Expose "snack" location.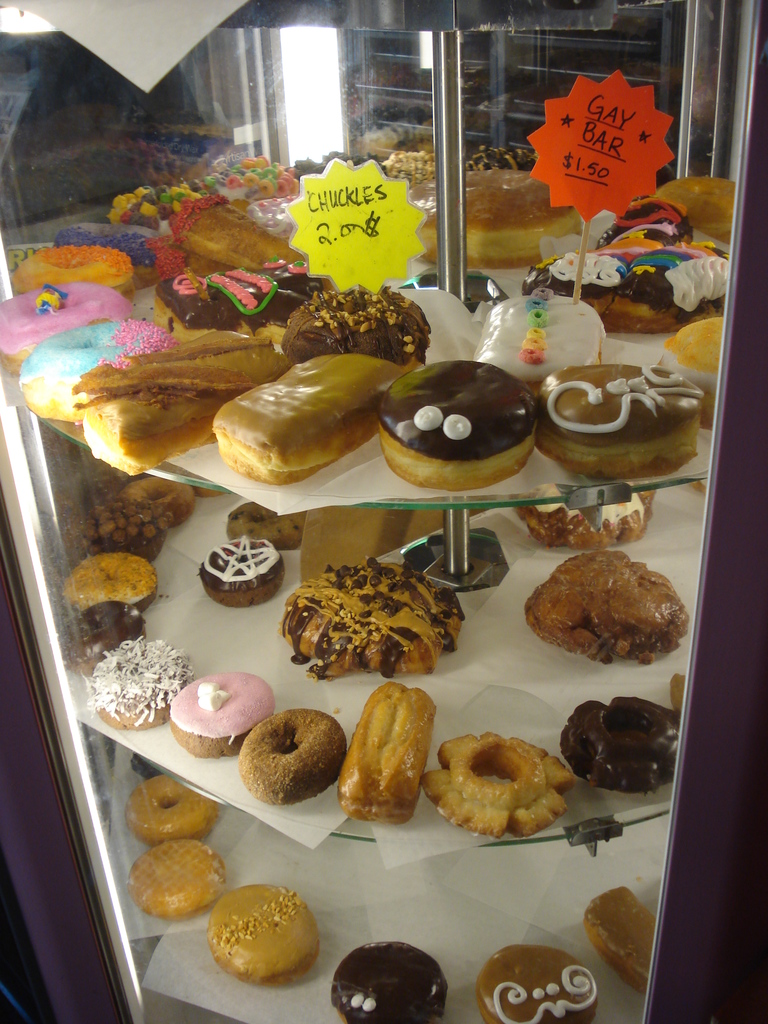
Exposed at 90 640 198 727.
